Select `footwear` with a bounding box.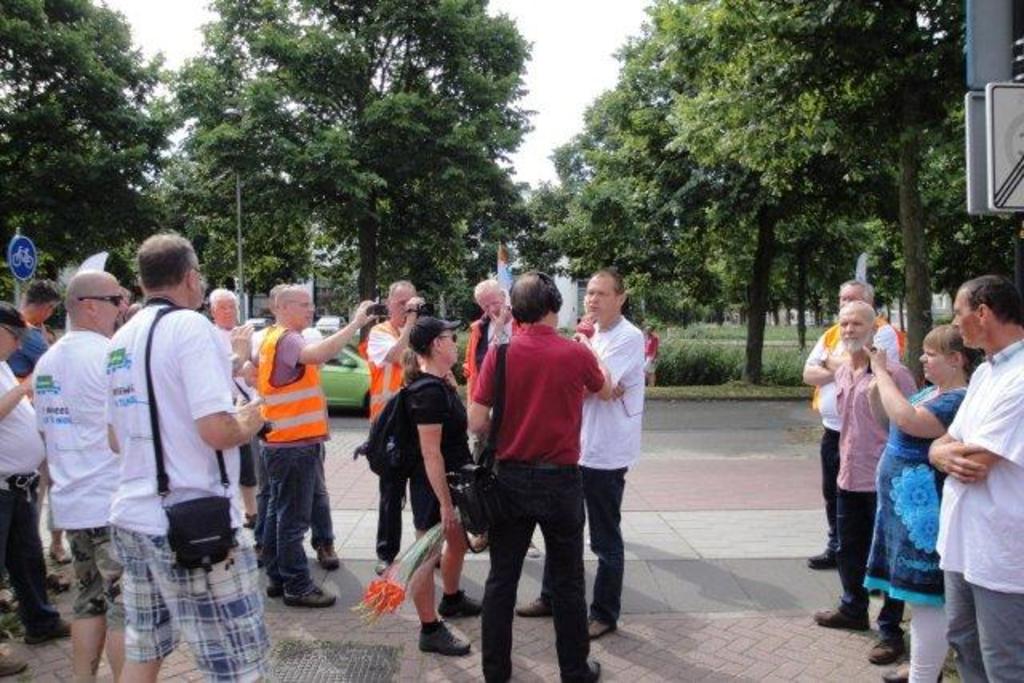
locate(24, 617, 80, 648).
